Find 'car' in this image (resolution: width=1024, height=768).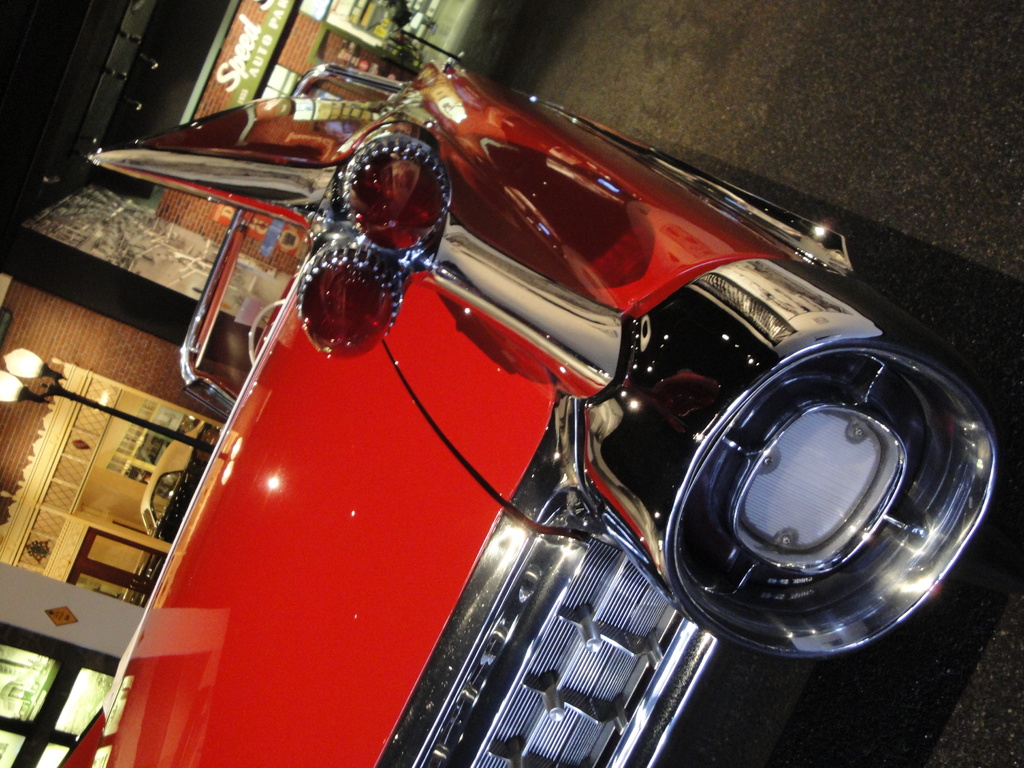
x1=79 y1=60 x2=1023 y2=758.
